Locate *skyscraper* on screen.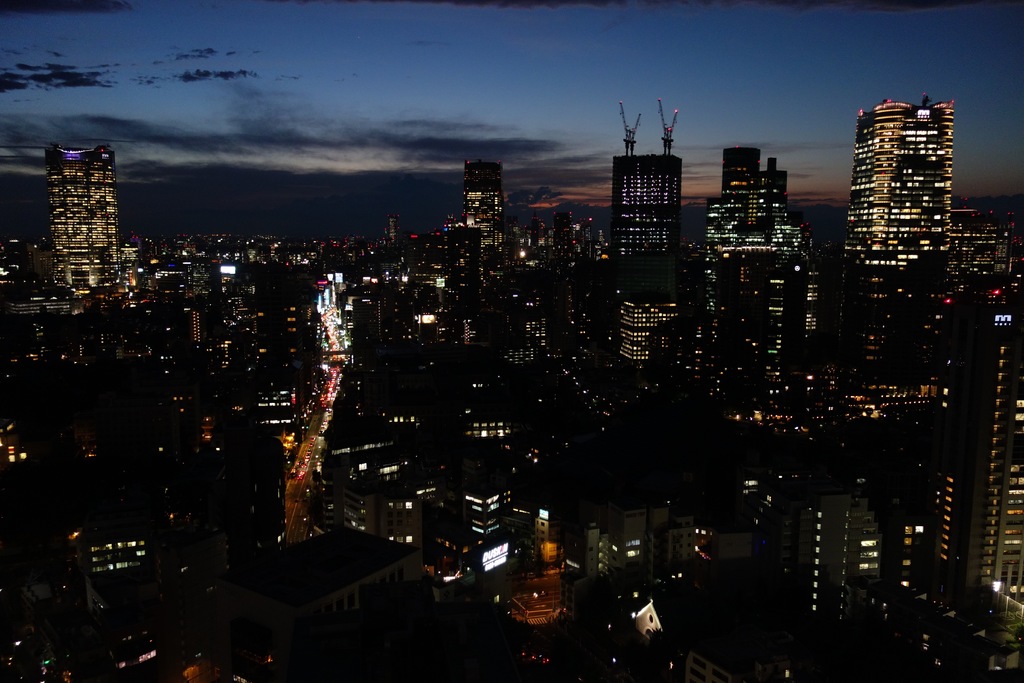
On screen at select_region(49, 146, 129, 300).
